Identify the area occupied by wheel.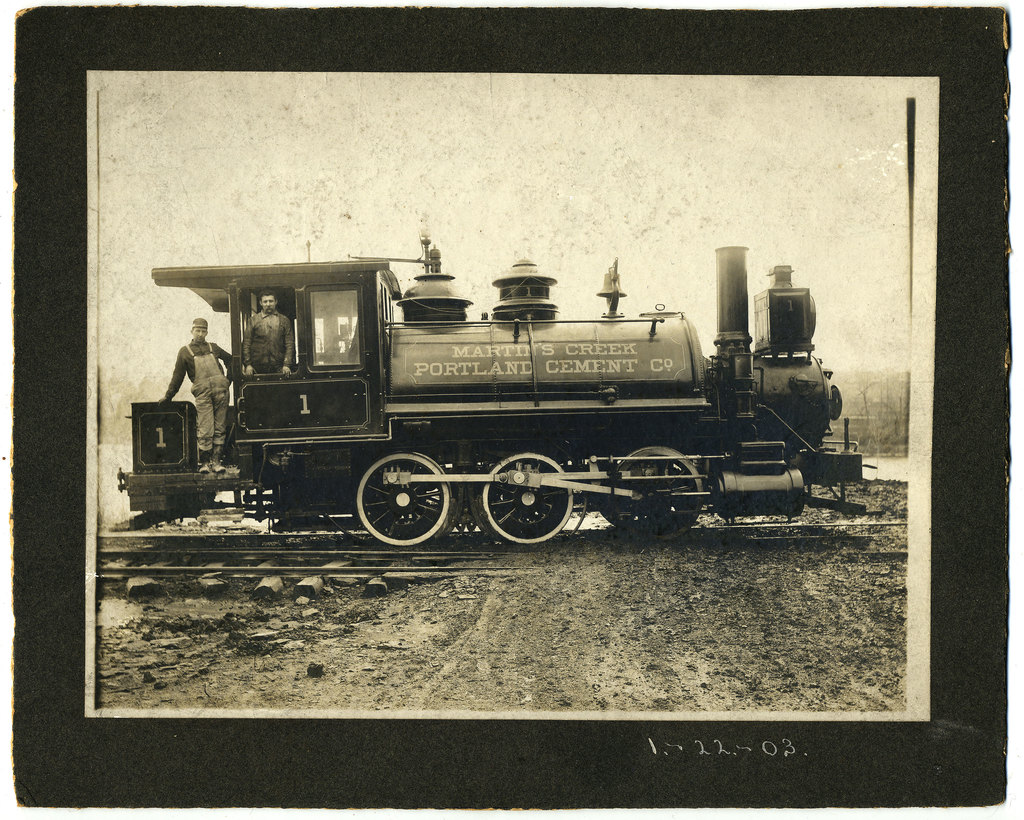
Area: [left=356, top=450, right=452, bottom=548].
